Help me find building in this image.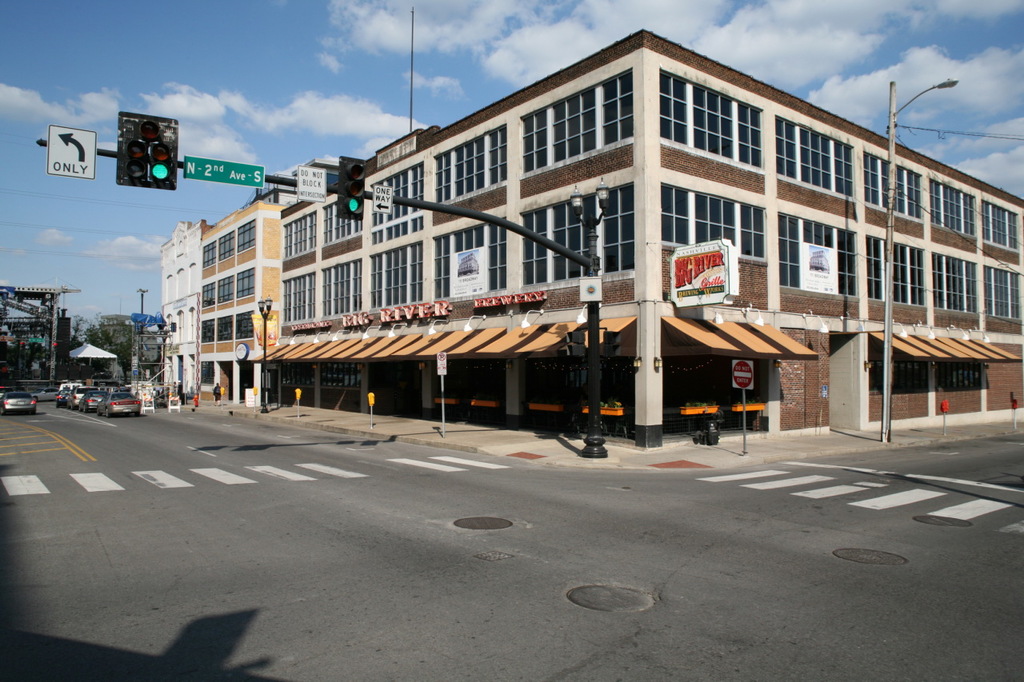
Found it: box=[132, 198, 294, 417].
